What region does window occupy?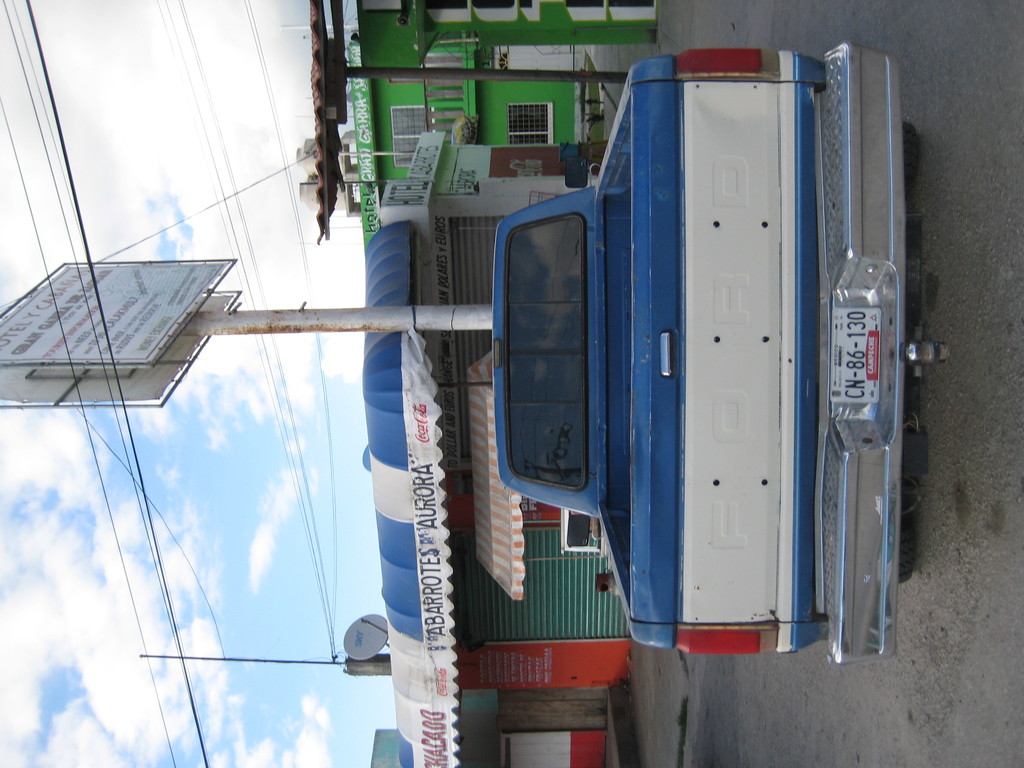
{"x1": 511, "y1": 172, "x2": 603, "y2": 487}.
